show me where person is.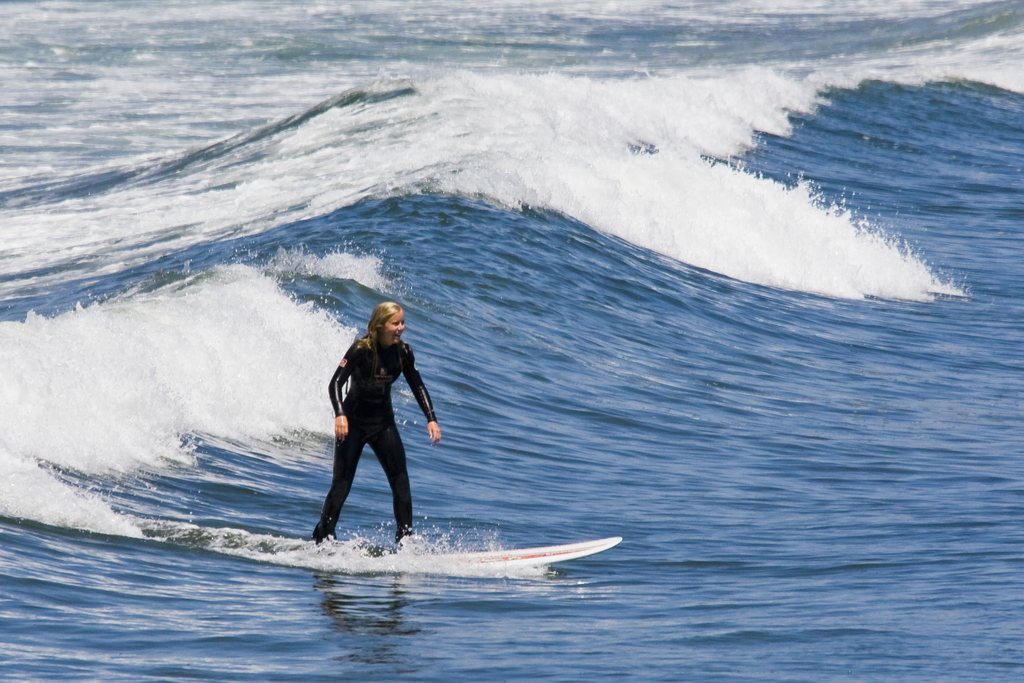
person is at 318:296:440:556.
